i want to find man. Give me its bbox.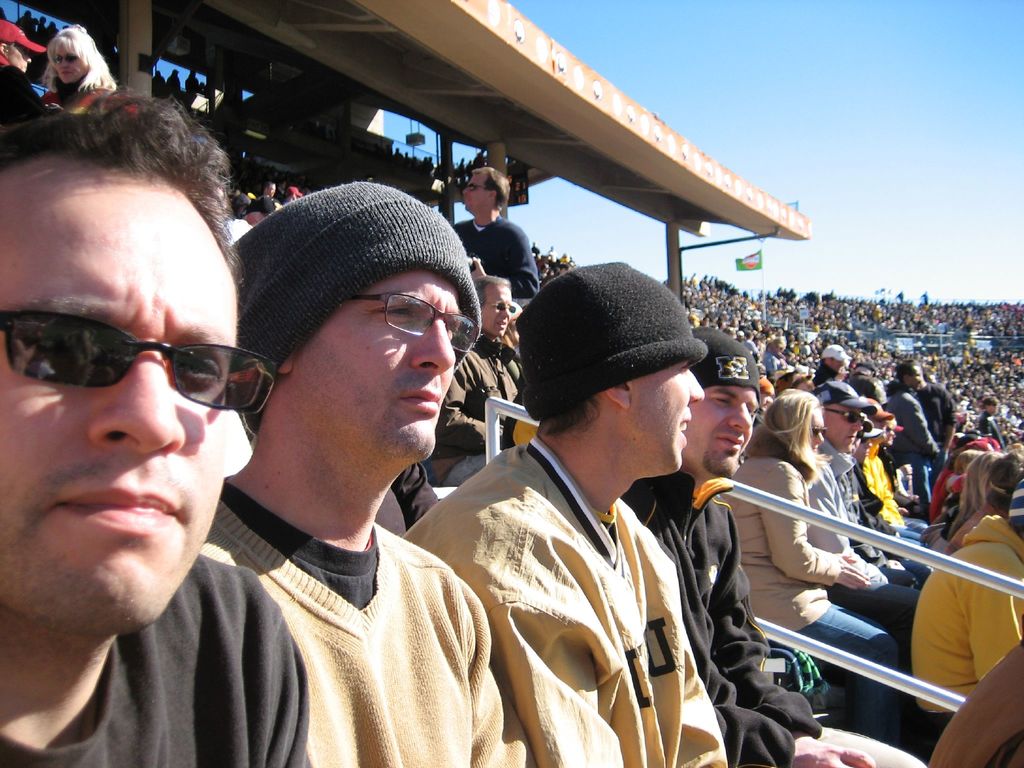
select_region(881, 356, 946, 499).
